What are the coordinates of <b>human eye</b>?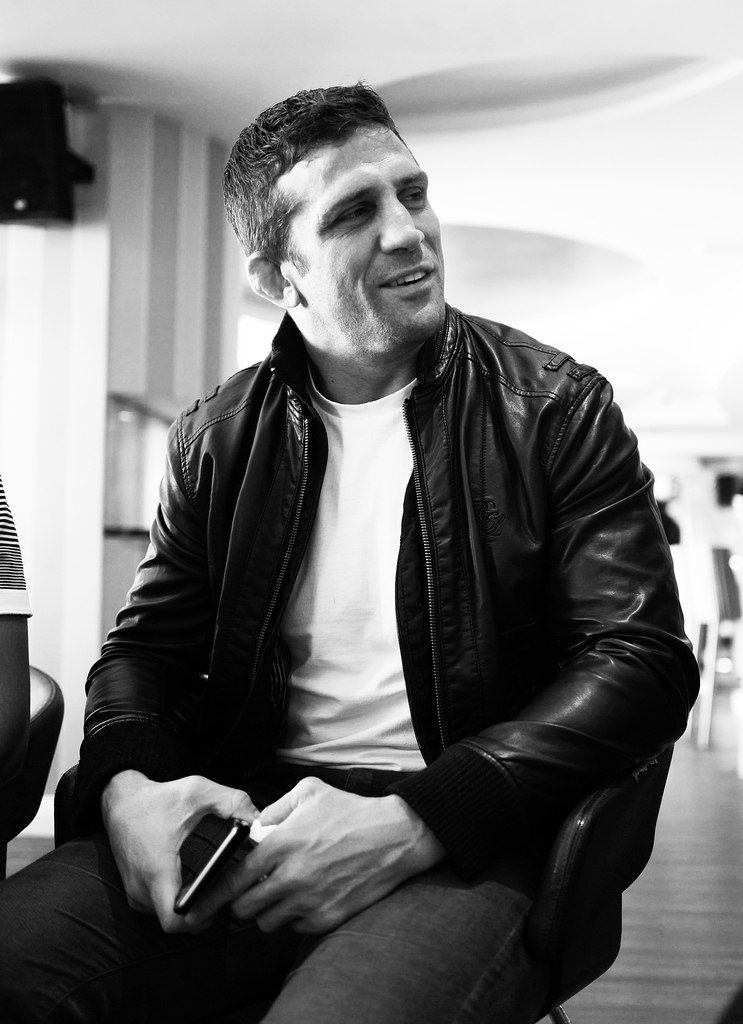
rect(397, 181, 426, 214).
